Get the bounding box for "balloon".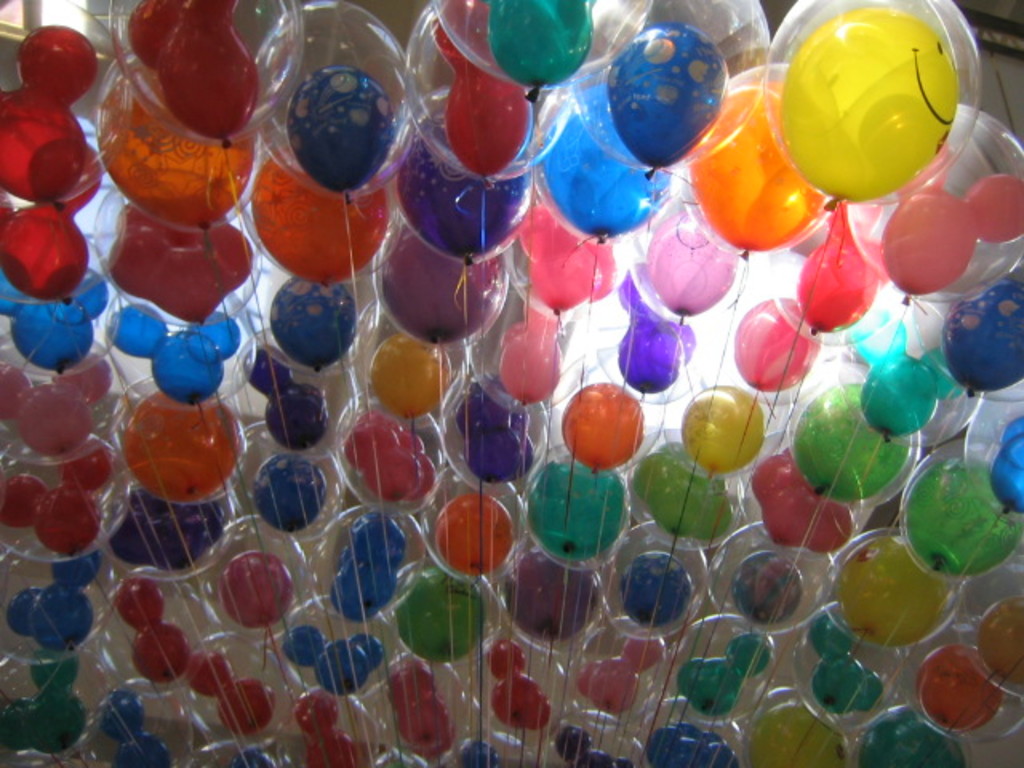
{"left": 98, "top": 690, "right": 178, "bottom": 766}.
